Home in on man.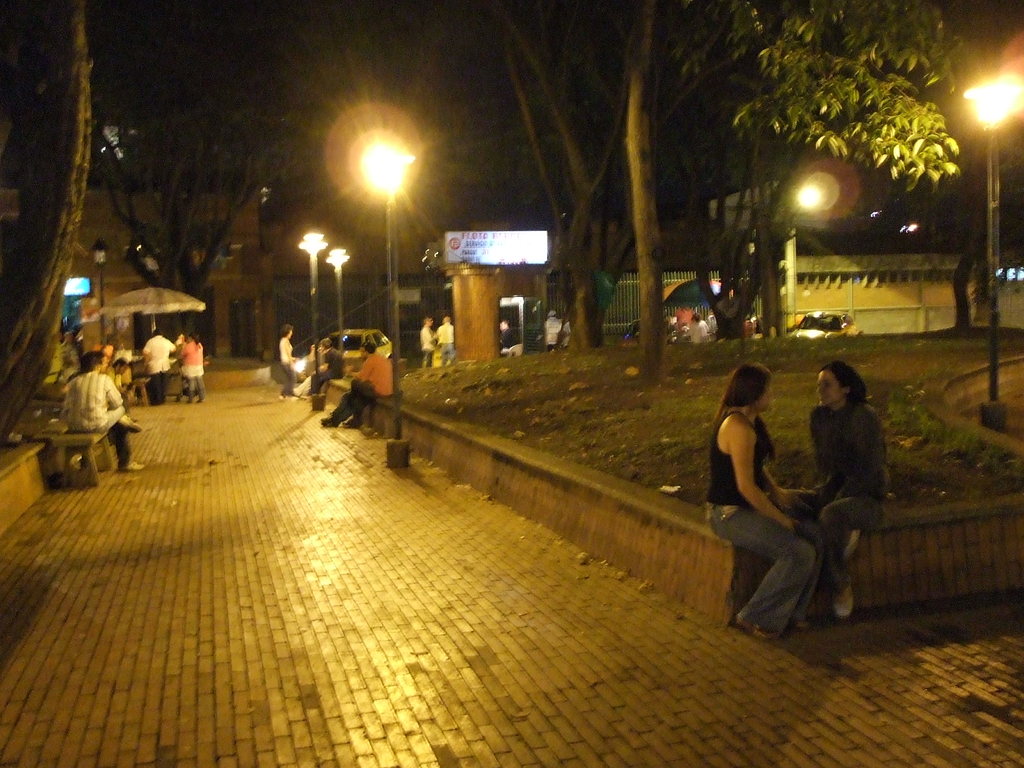
Homed in at BBox(100, 343, 126, 389).
